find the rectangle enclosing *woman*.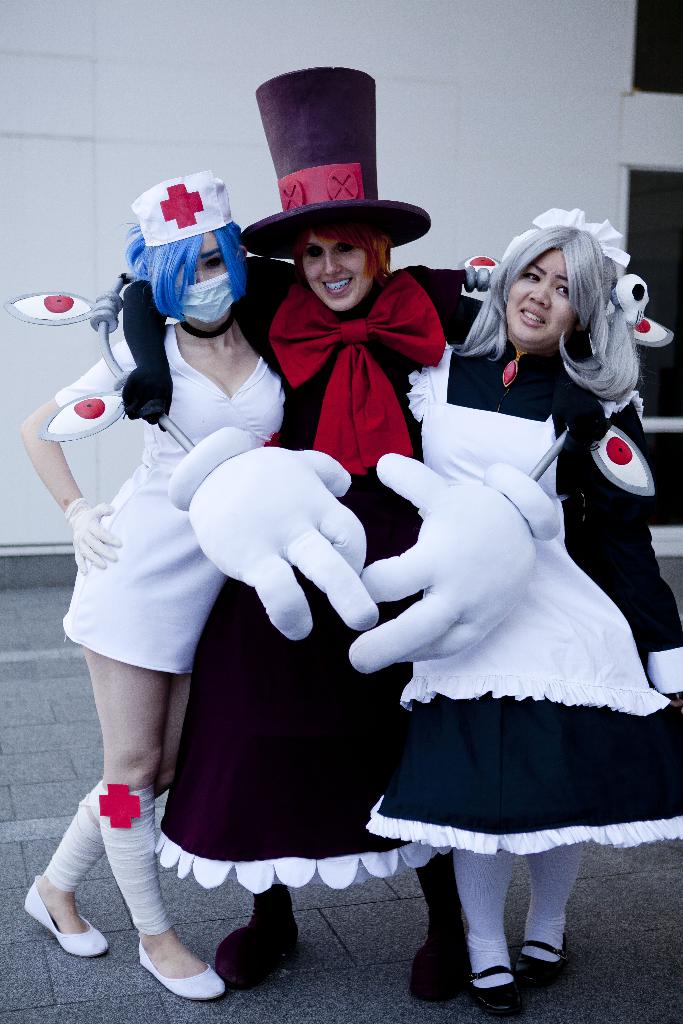
122 221 644 1000.
